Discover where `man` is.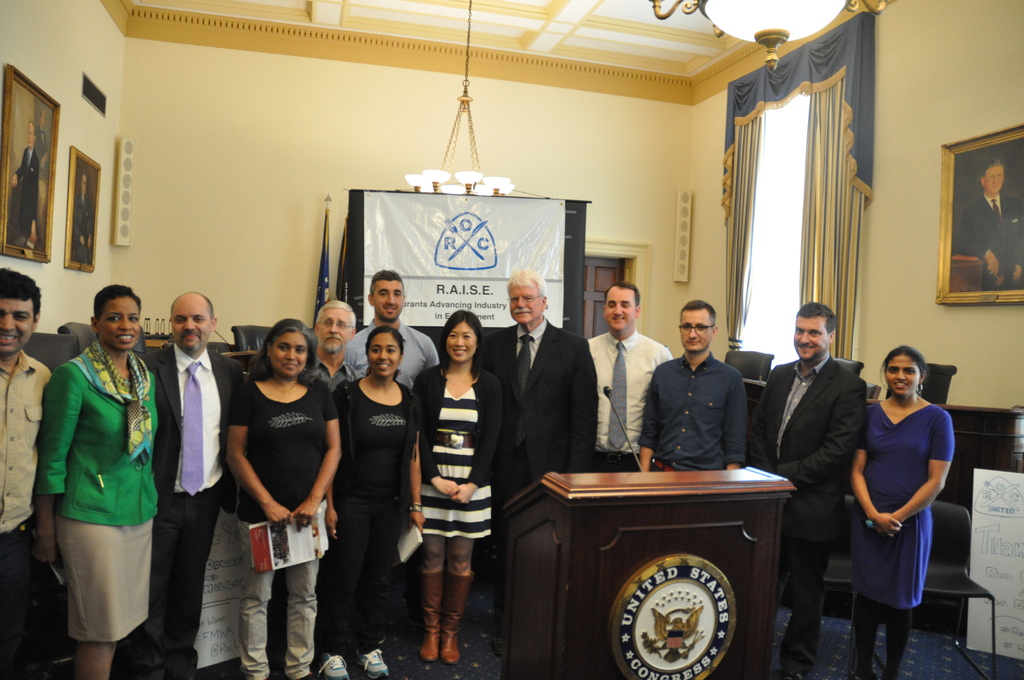
Discovered at l=340, t=271, r=445, b=394.
